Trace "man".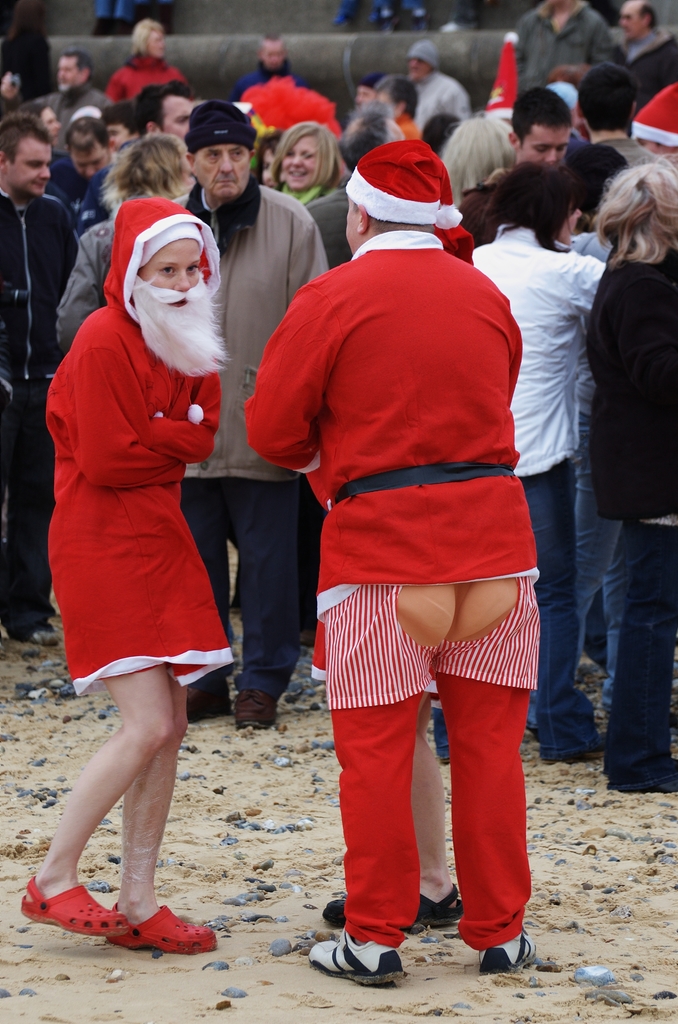
Traced to 573 60 674 169.
